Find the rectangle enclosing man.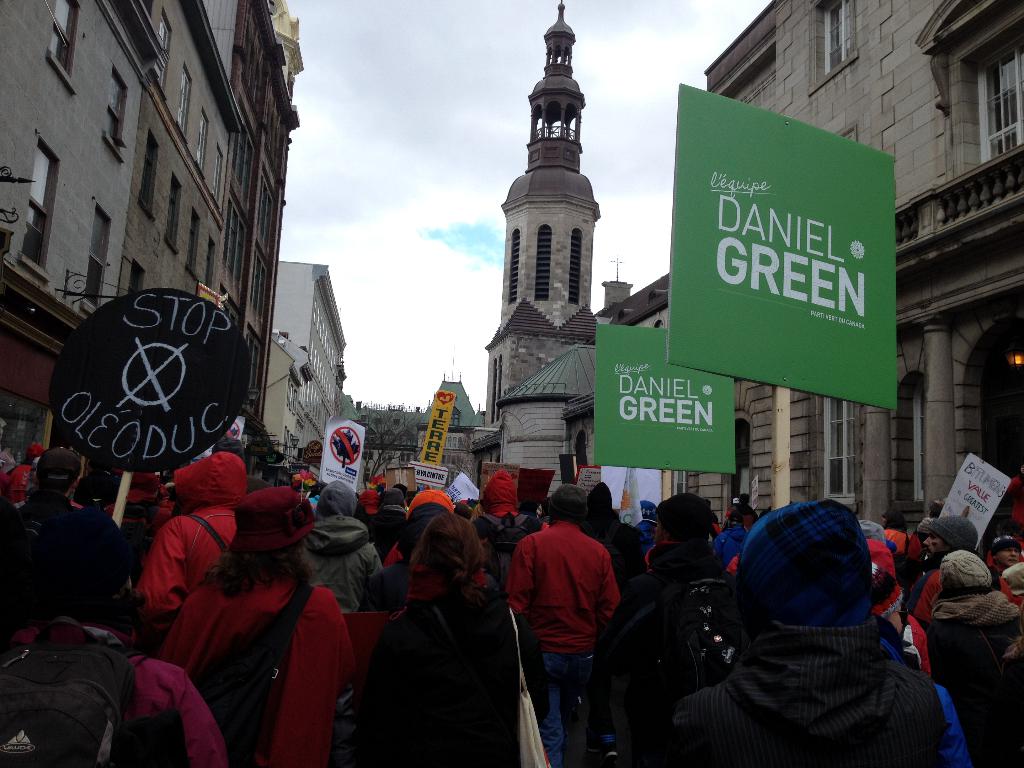
467,472,521,569.
